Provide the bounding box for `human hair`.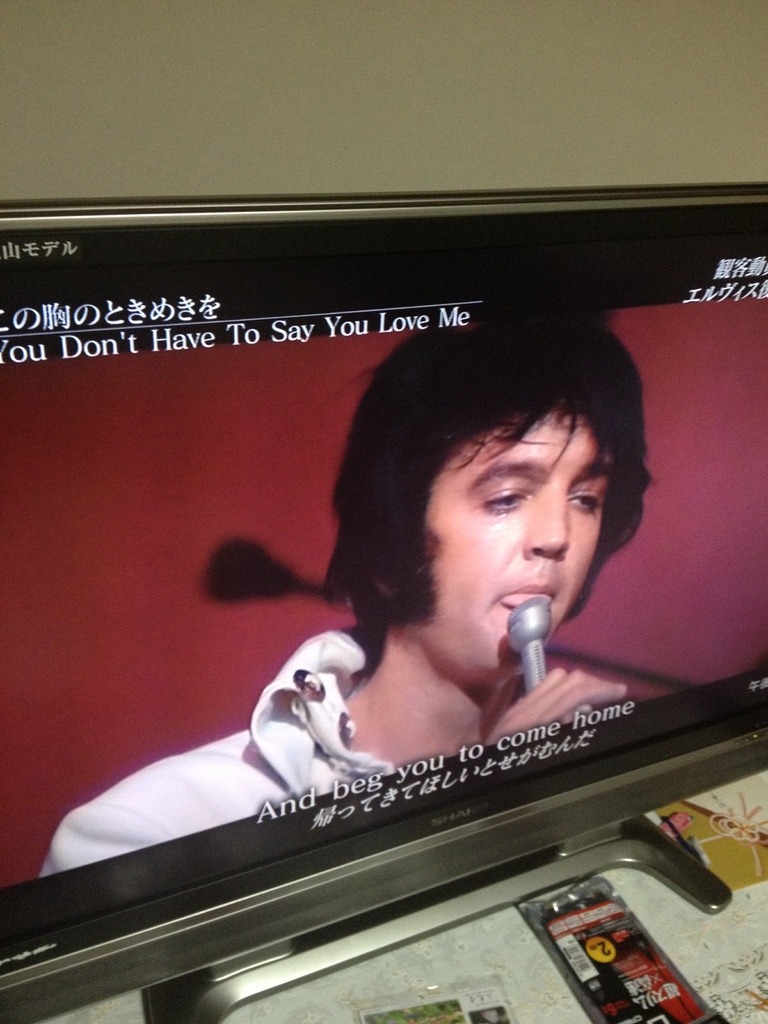
crop(320, 334, 645, 632).
